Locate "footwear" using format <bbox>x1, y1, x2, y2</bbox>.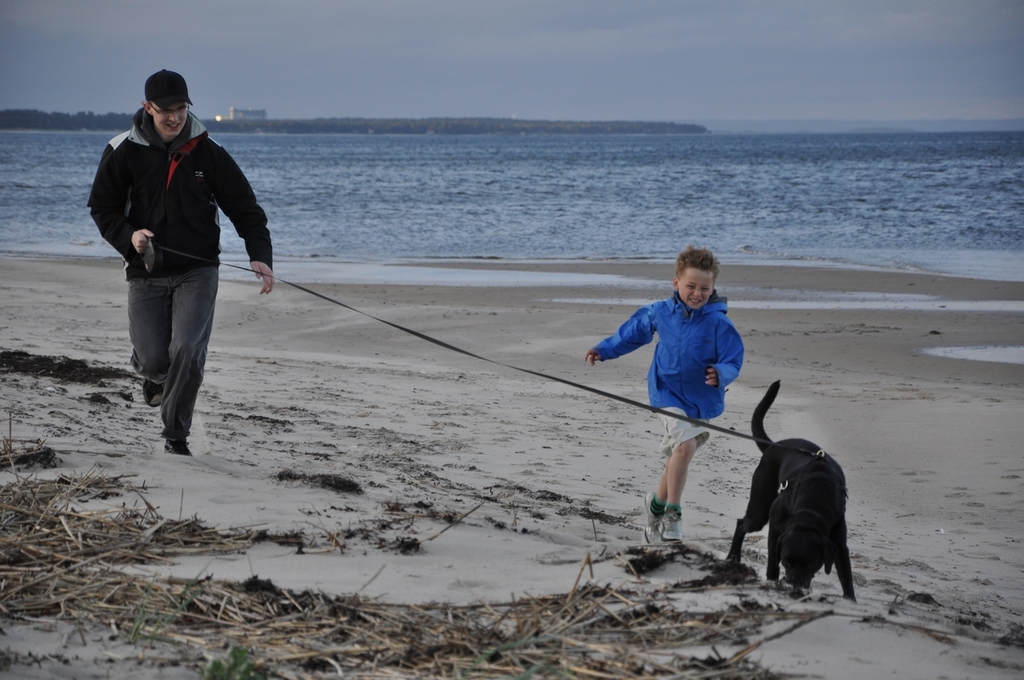
<bbox>135, 377, 166, 409</bbox>.
